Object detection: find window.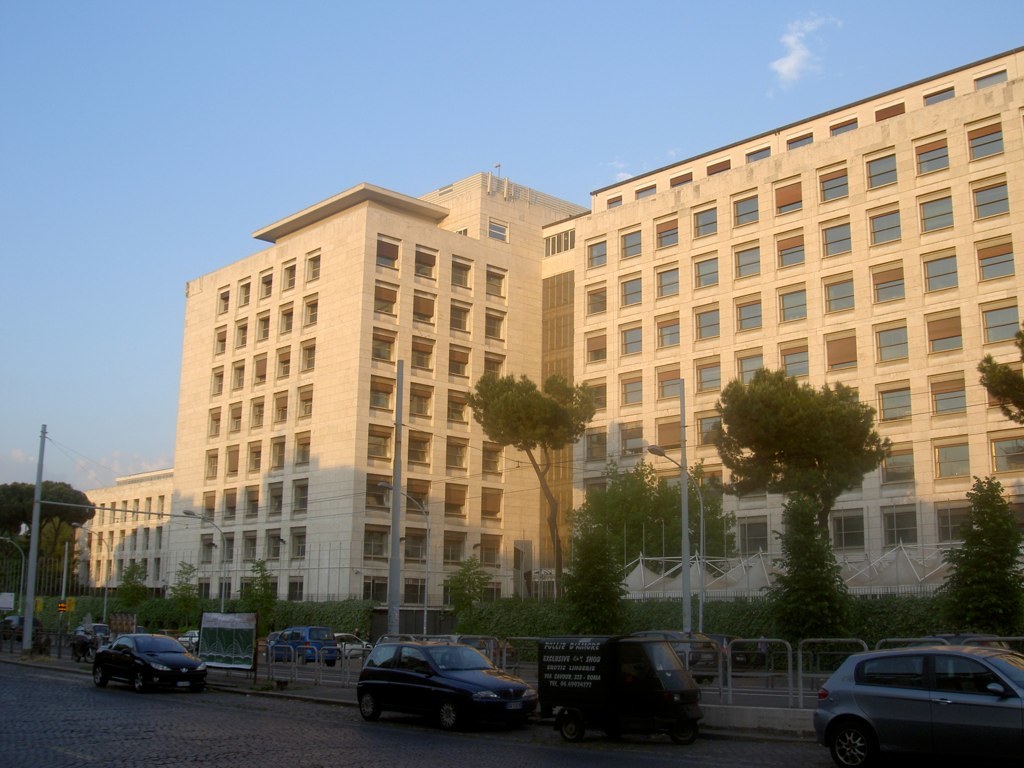
BBox(262, 270, 275, 299).
